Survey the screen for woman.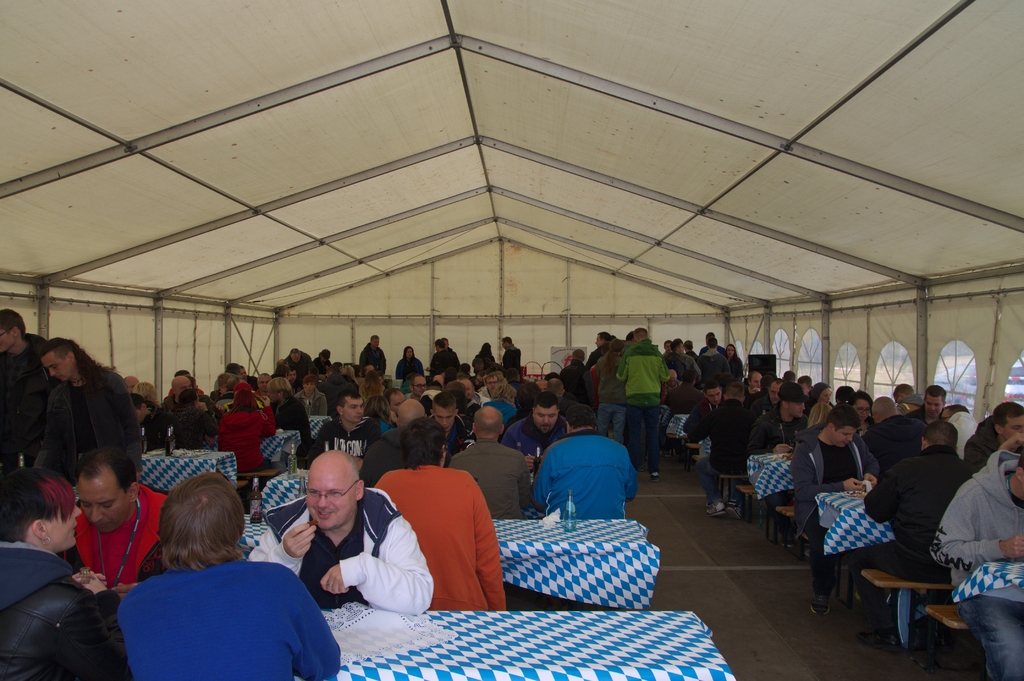
Survey found: {"x1": 473, "y1": 343, "x2": 502, "y2": 376}.
